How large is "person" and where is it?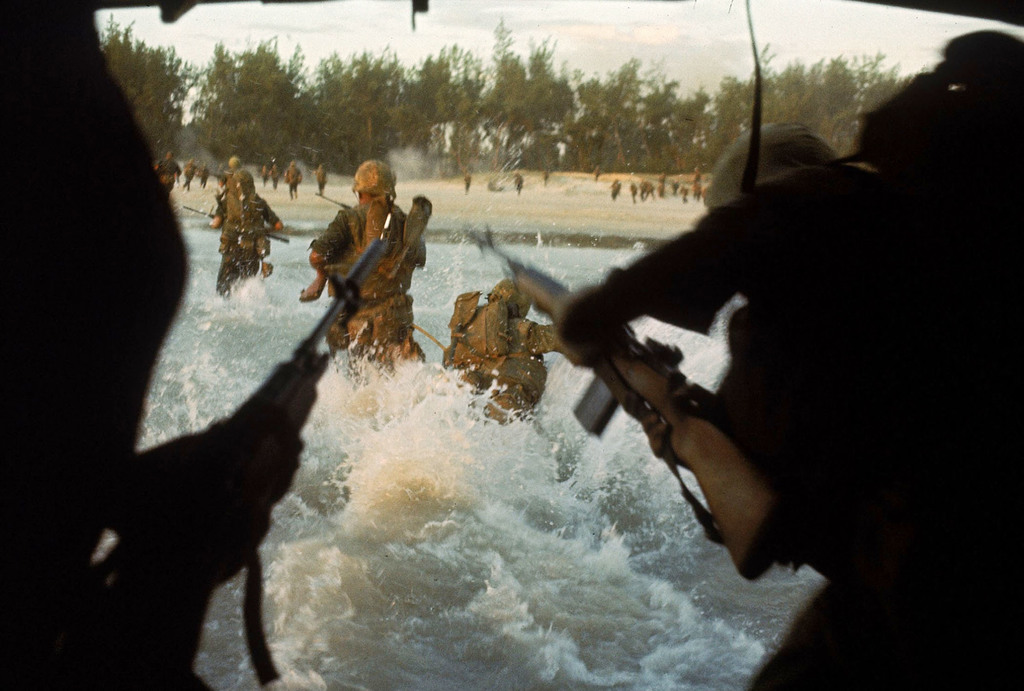
Bounding box: (513, 171, 523, 200).
